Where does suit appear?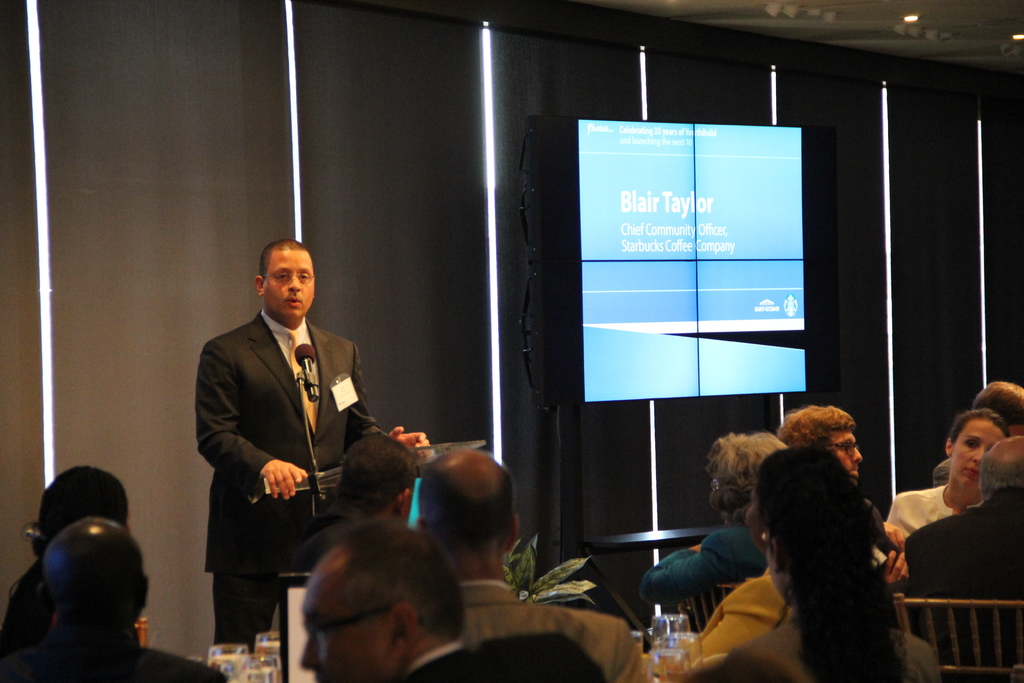
Appears at 0:624:230:682.
